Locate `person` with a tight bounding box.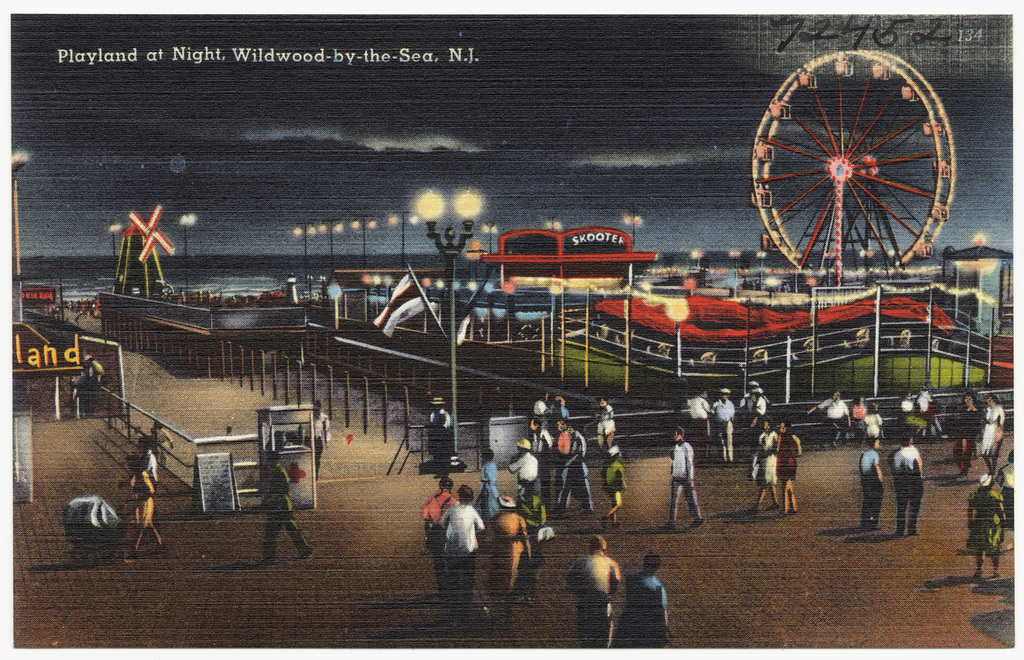
left=953, top=390, right=992, bottom=463.
